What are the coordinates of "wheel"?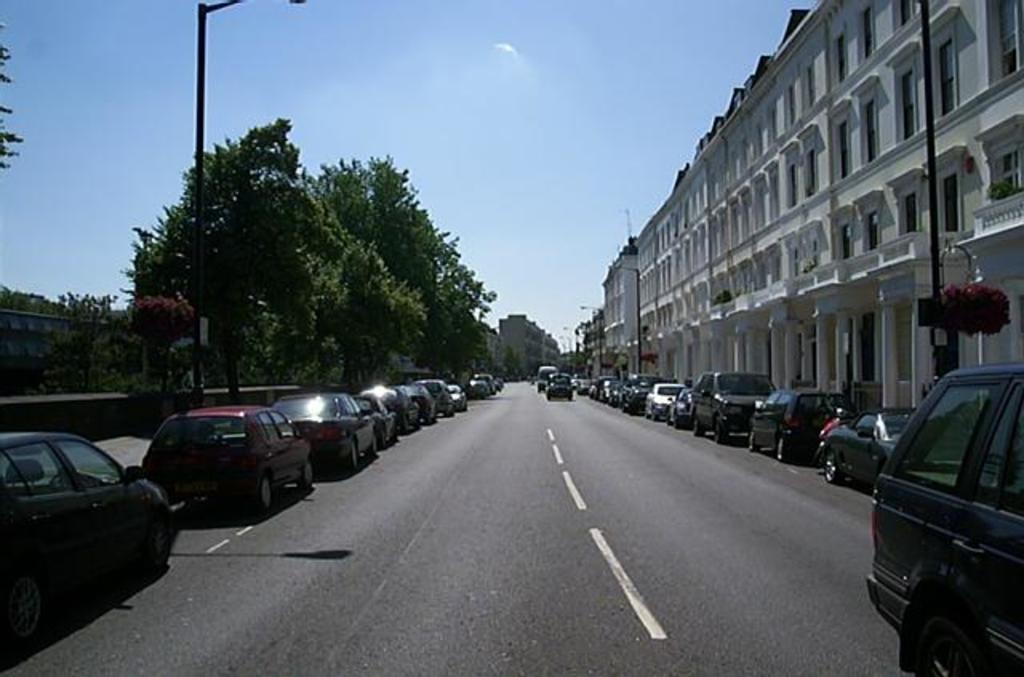
[0,563,43,645].
